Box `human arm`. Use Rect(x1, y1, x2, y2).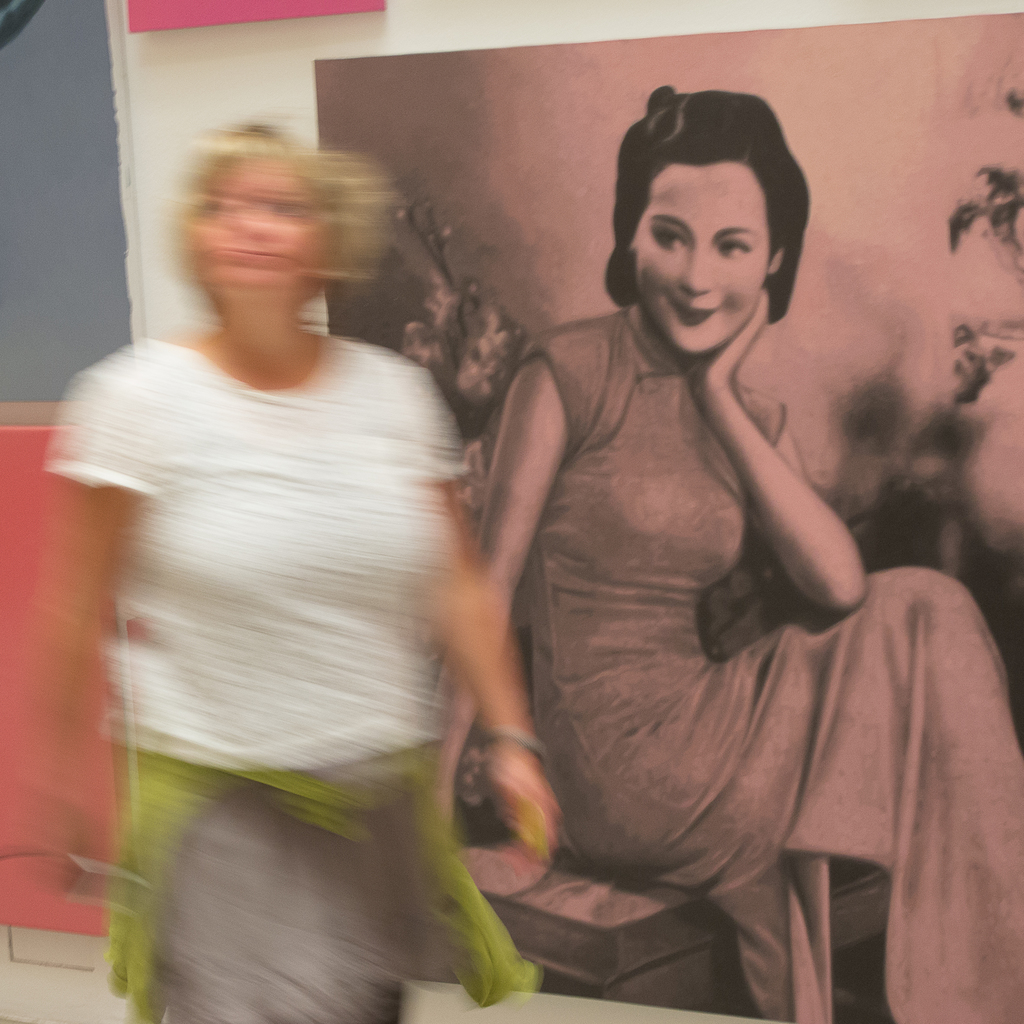
Rect(30, 353, 152, 772).
